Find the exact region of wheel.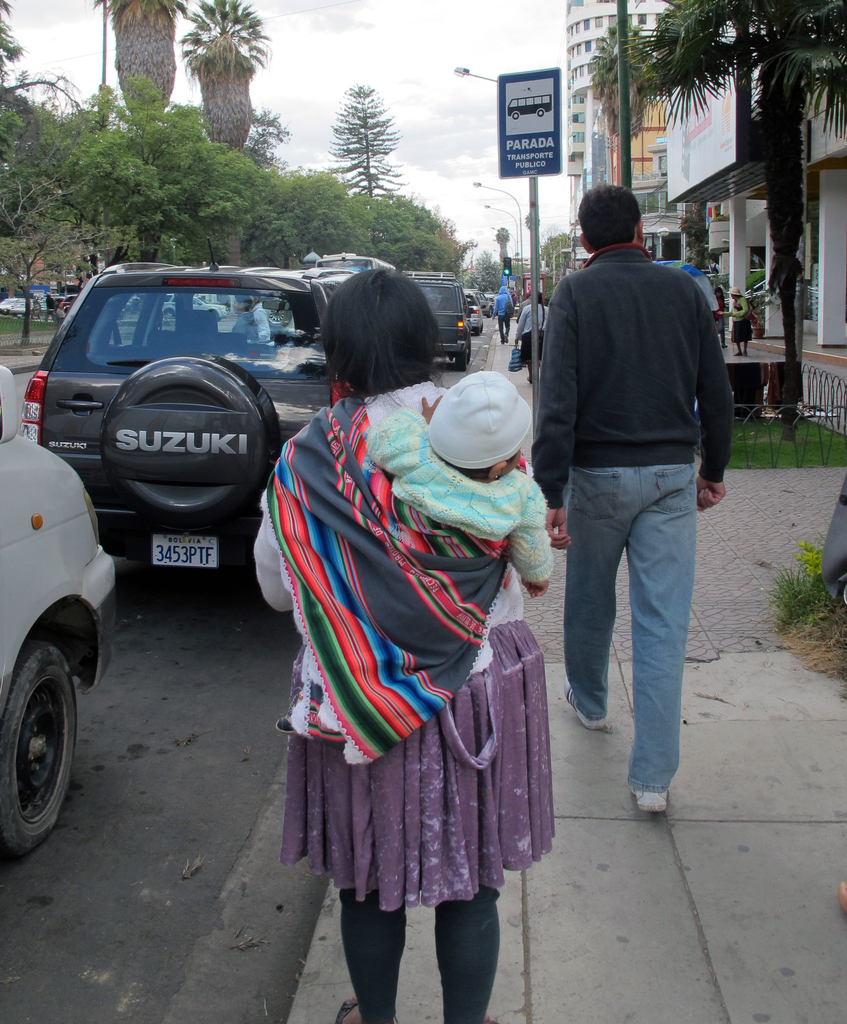
Exact region: [0, 629, 88, 853].
